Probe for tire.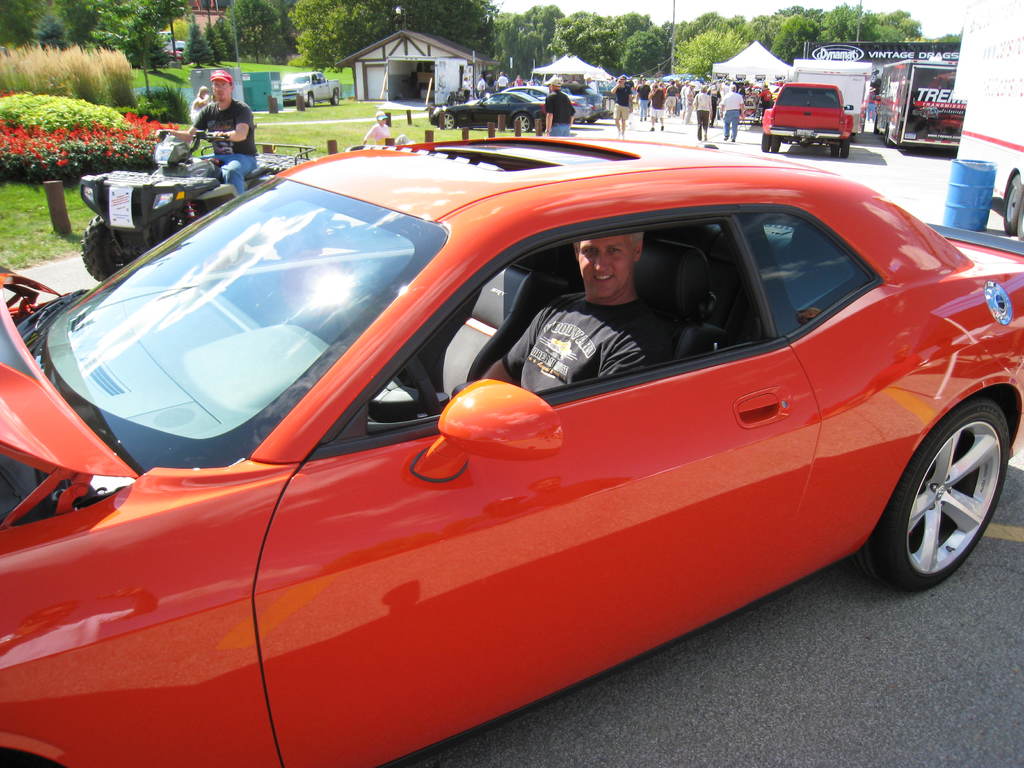
Probe result: rect(771, 138, 781, 152).
